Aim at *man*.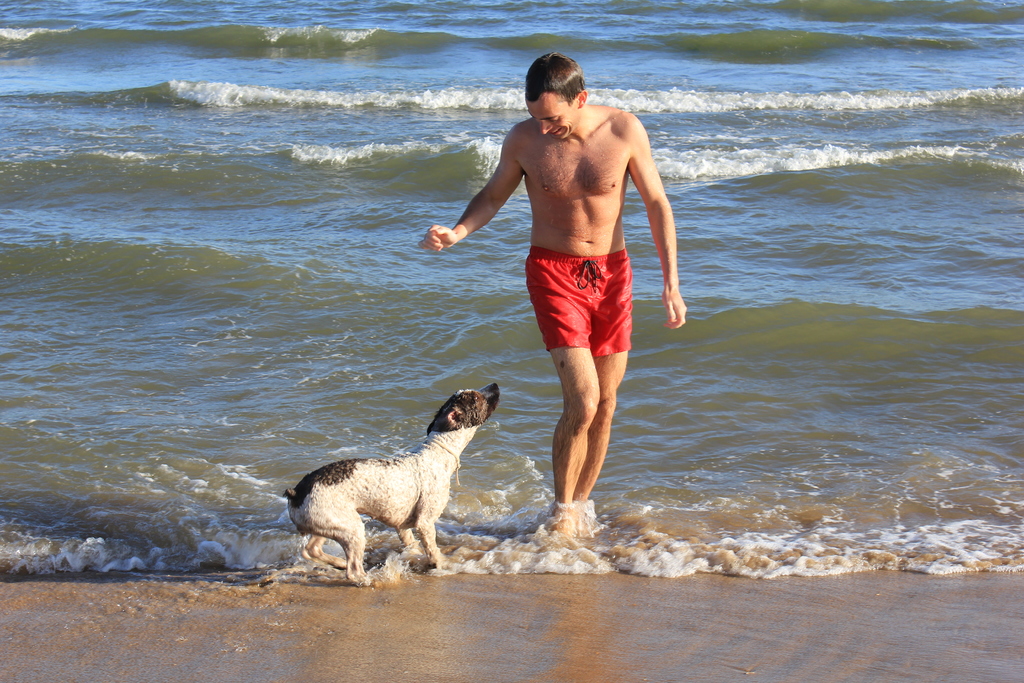
Aimed at rect(463, 50, 676, 523).
